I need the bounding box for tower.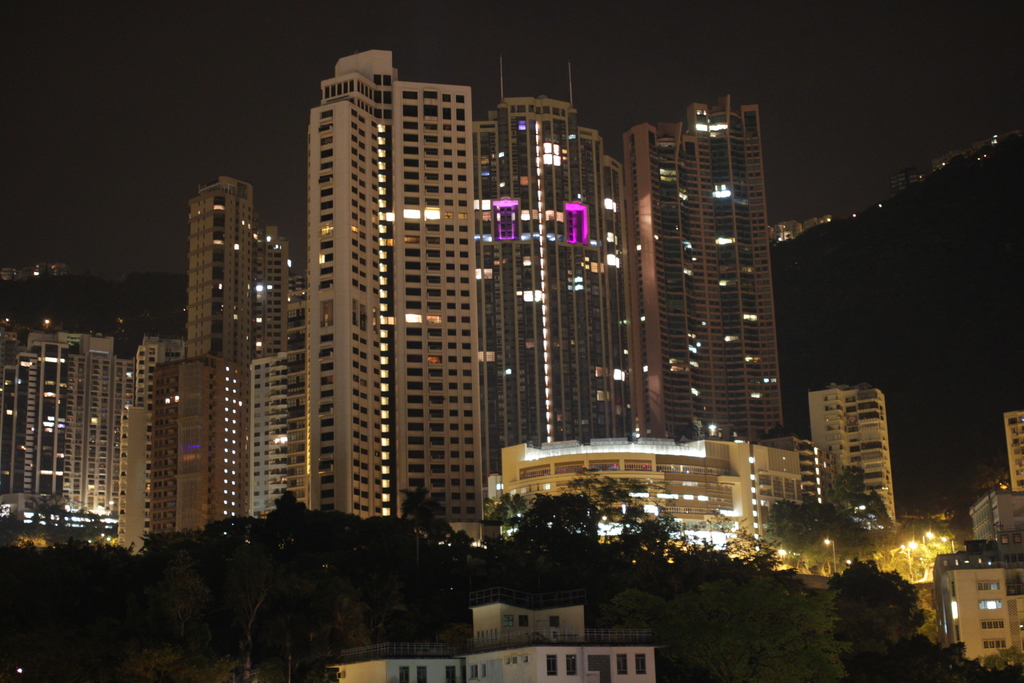
Here it is: (601,65,808,475).
